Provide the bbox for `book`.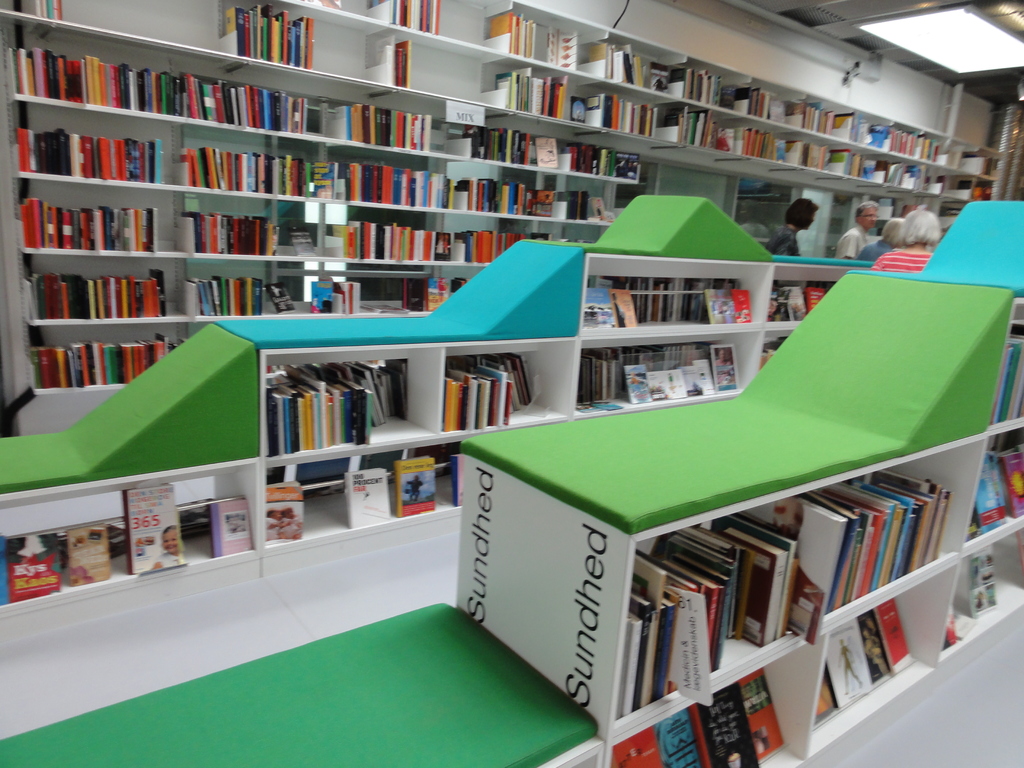
(x1=707, y1=342, x2=742, y2=393).
